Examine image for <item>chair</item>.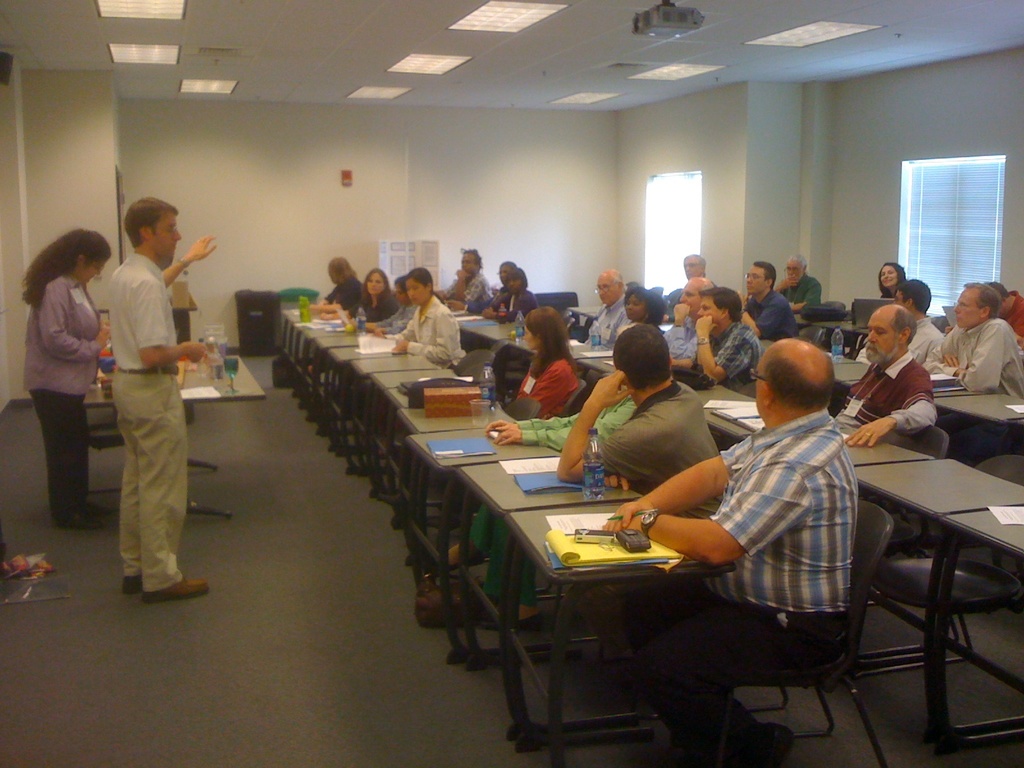
Examination result: {"x1": 820, "y1": 415, "x2": 972, "y2": 684}.
